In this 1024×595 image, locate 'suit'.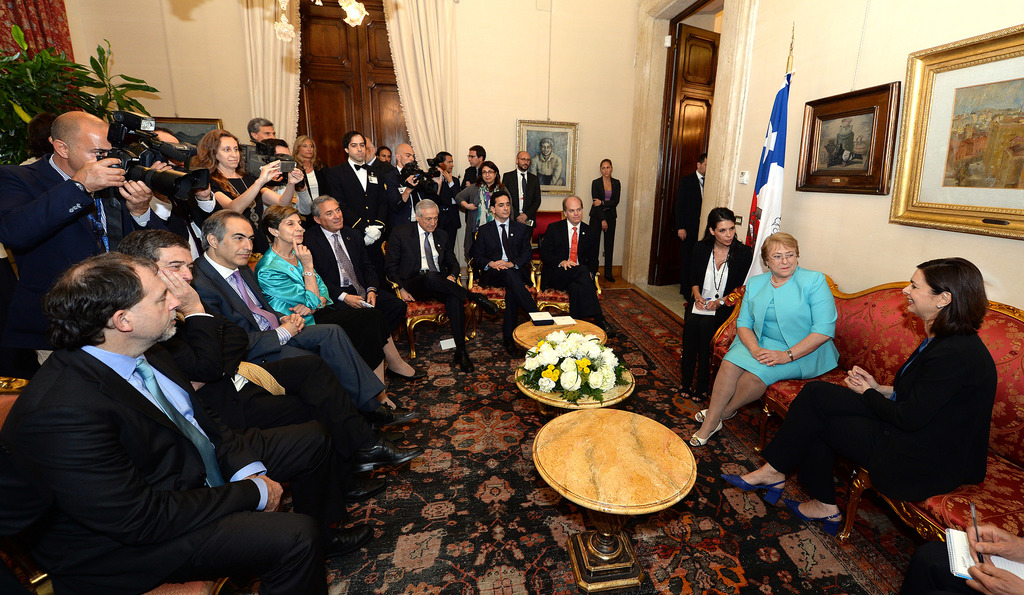
Bounding box: bbox=[537, 216, 600, 318].
